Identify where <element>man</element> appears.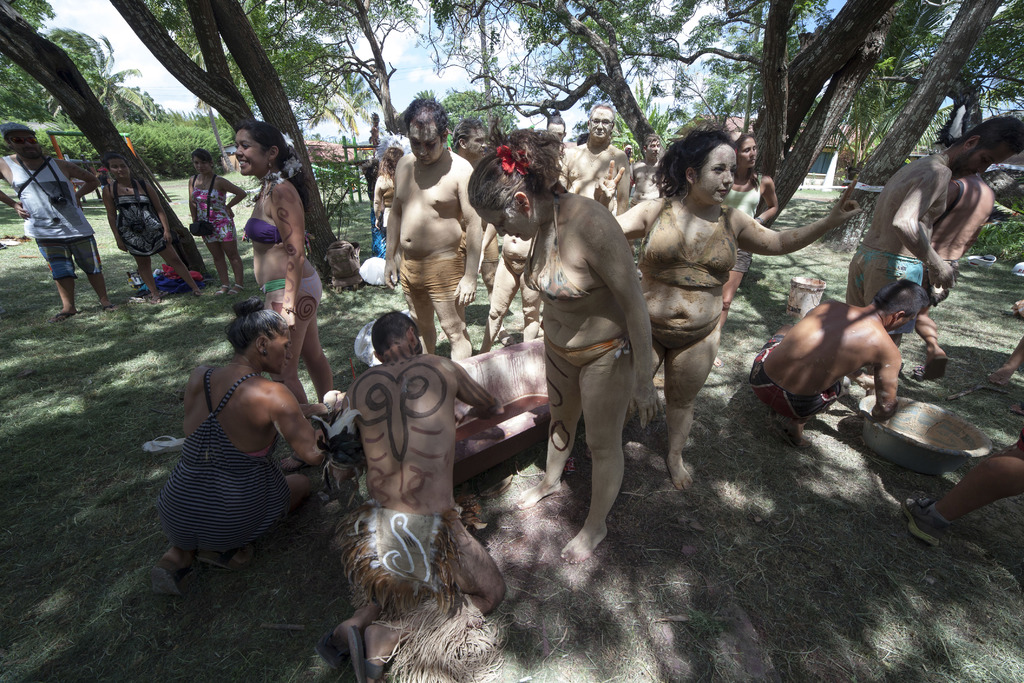
Appears at bbox=[849, 112, 1023, 393].
